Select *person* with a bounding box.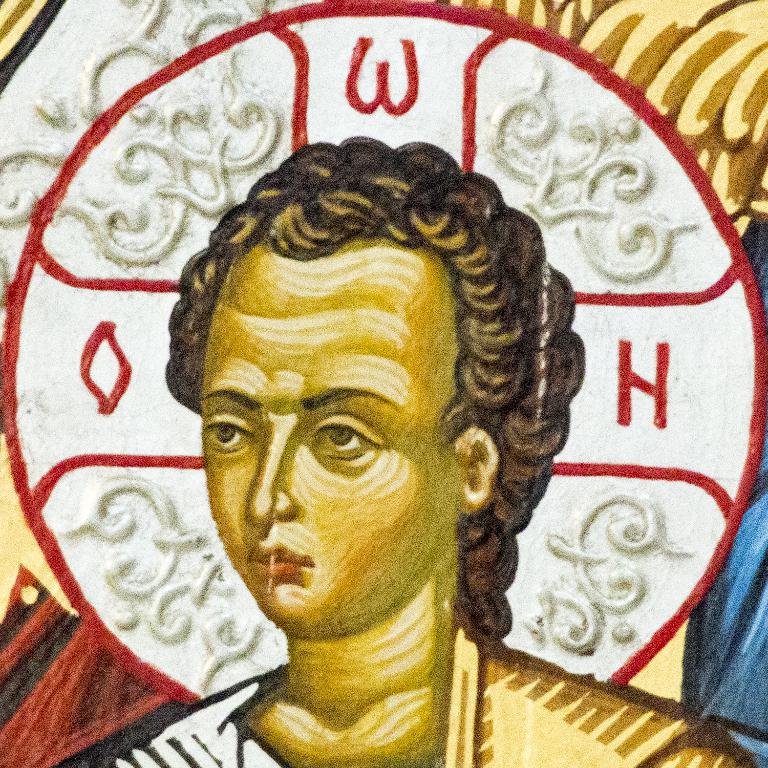
(left=47, top=136, right=760, bottom=767).
